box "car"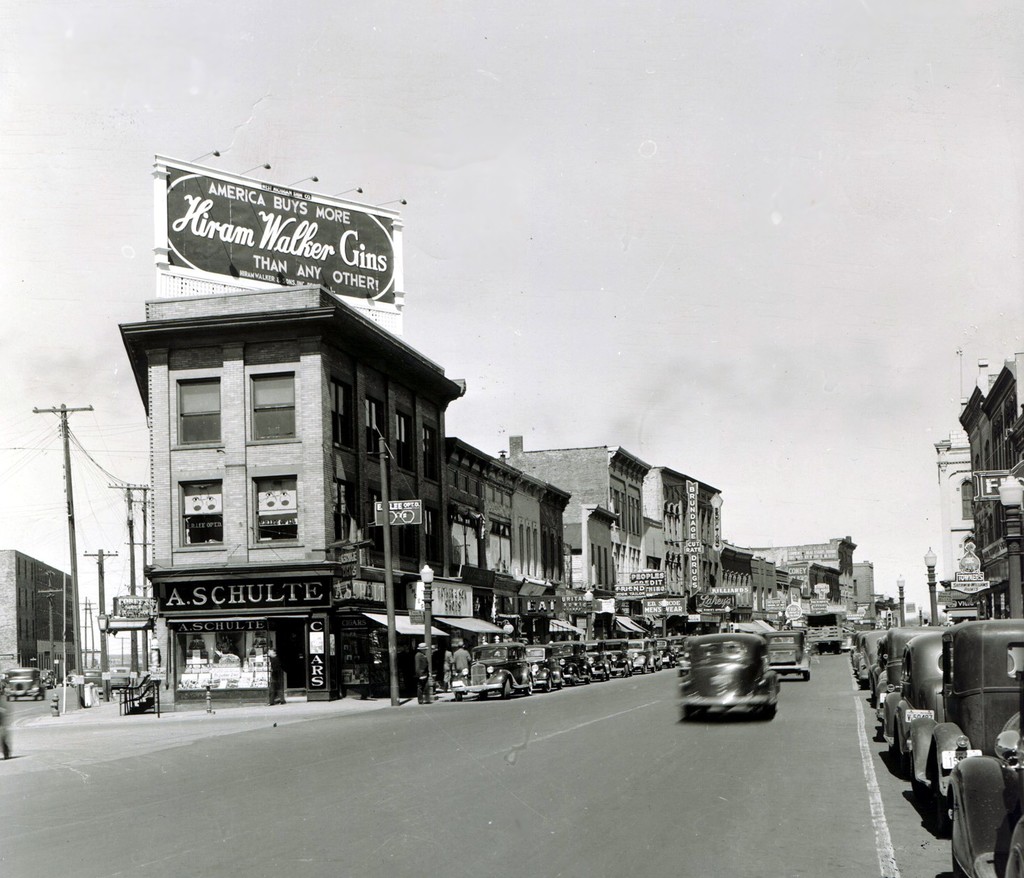
677 630 781 720
